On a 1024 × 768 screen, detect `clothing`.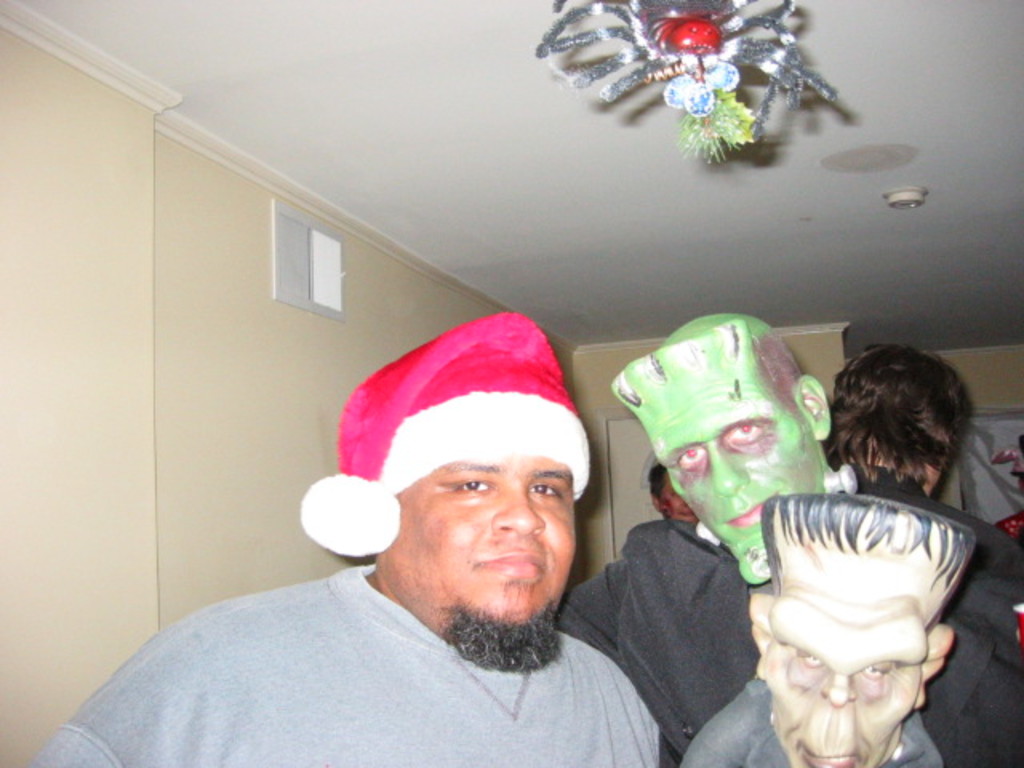
x1=558 y1=522 x2=1022 y2=766.
